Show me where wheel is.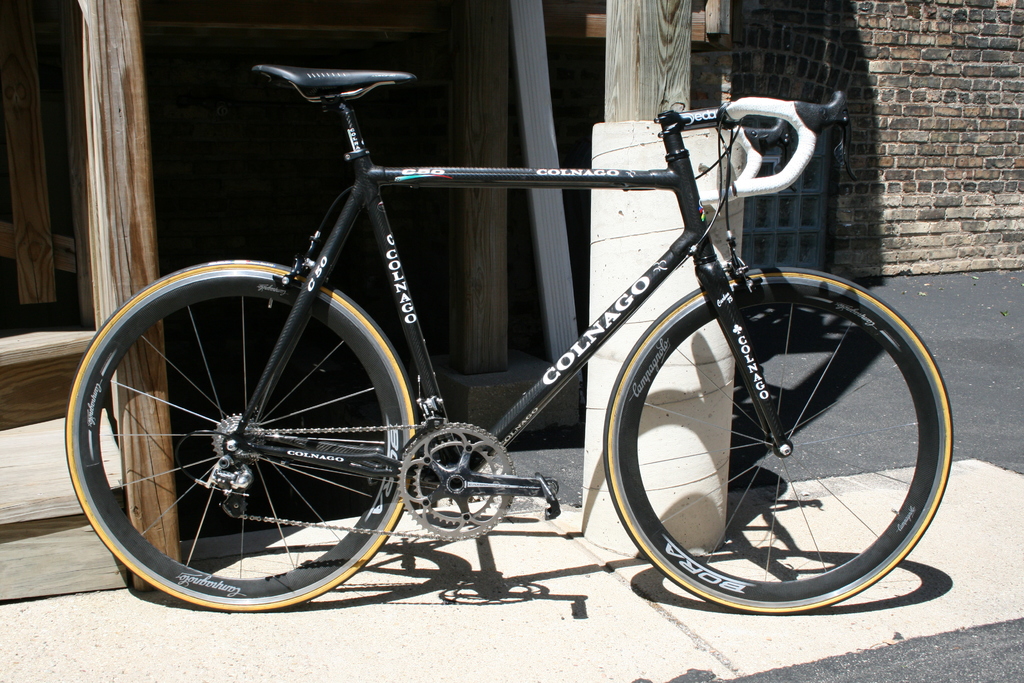
wheel is at [65,259,419,611].
